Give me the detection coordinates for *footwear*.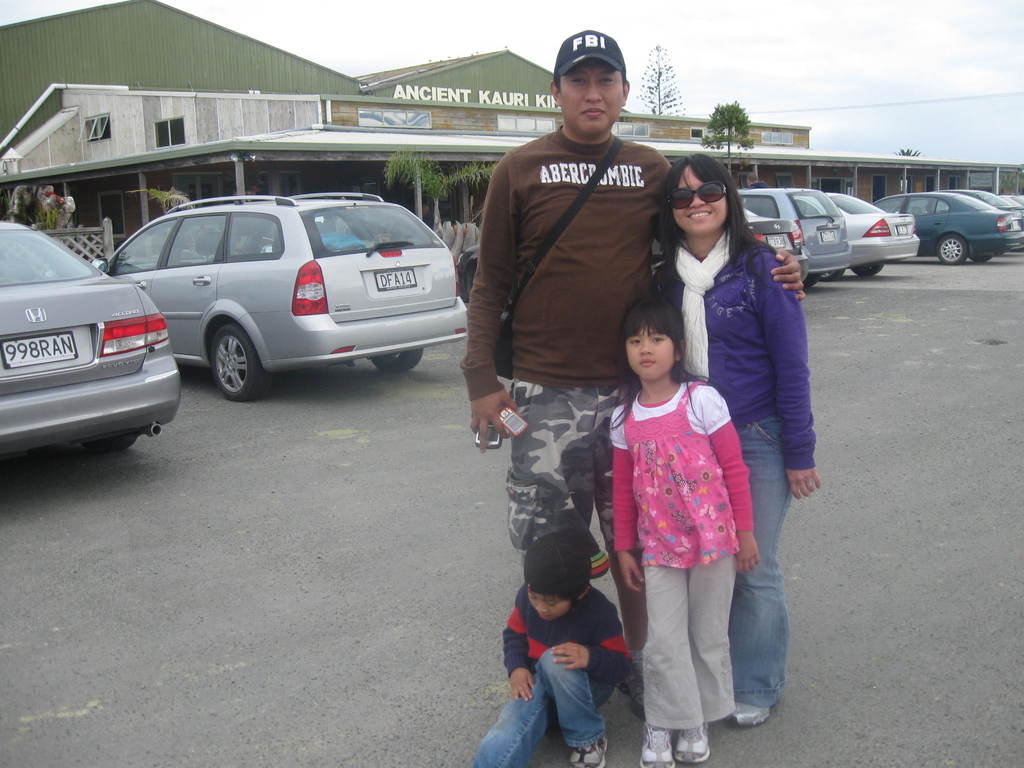
x1=728 y1=693 x2=771 y2=729.
